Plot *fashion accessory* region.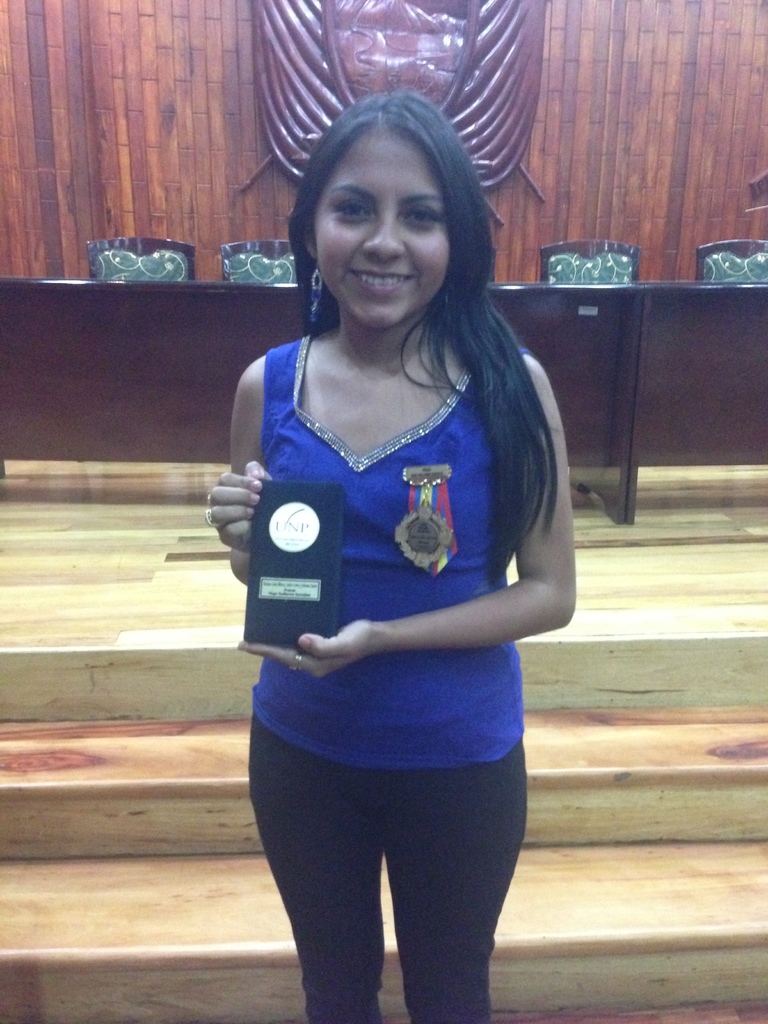
Plotted at 310 264 326 323.
